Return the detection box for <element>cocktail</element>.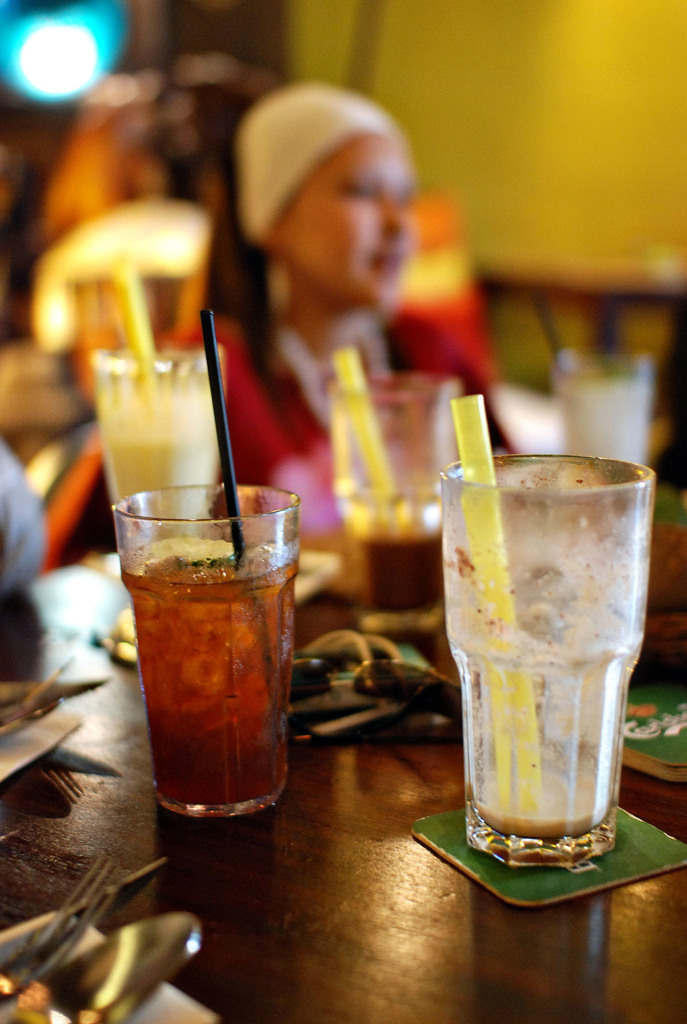
select_region(323, 376, 472, 655).
